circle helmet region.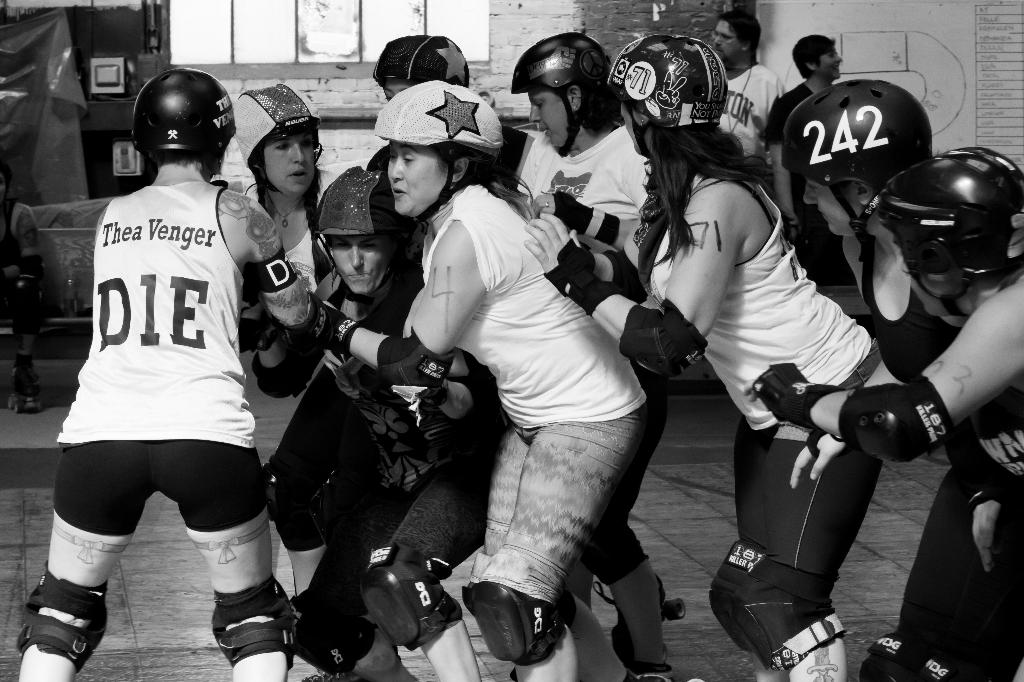
Region: (606,34,730,165).
